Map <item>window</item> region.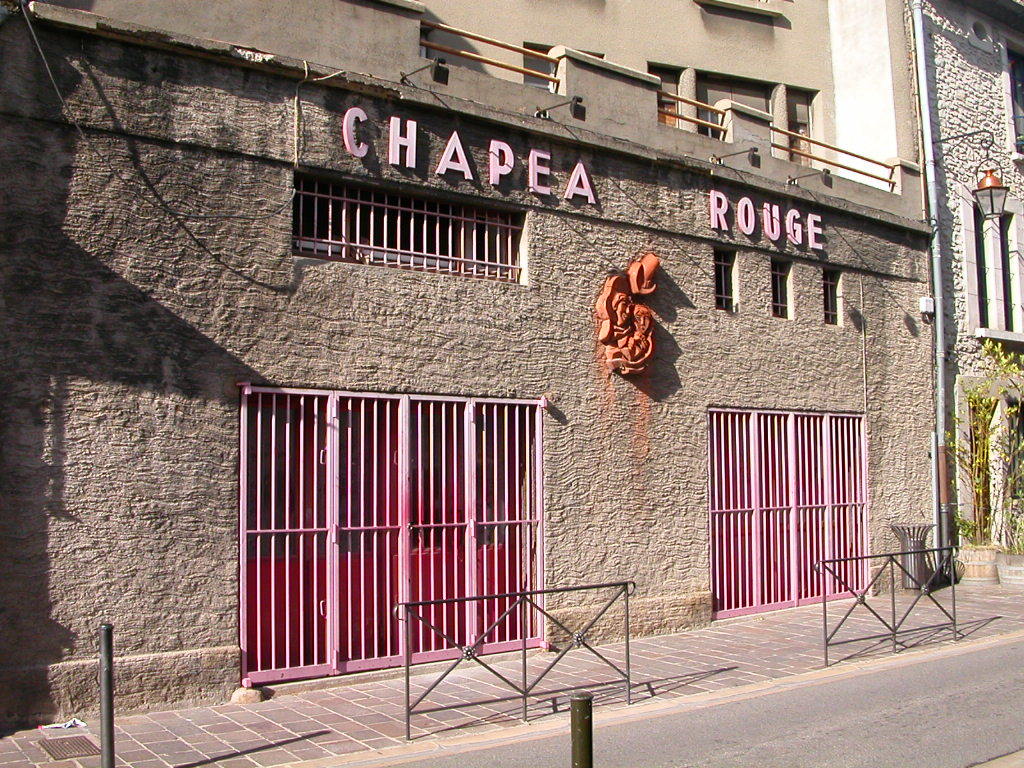
Mapped to [x1=999, y1=33, x2=1023, y2=160].
